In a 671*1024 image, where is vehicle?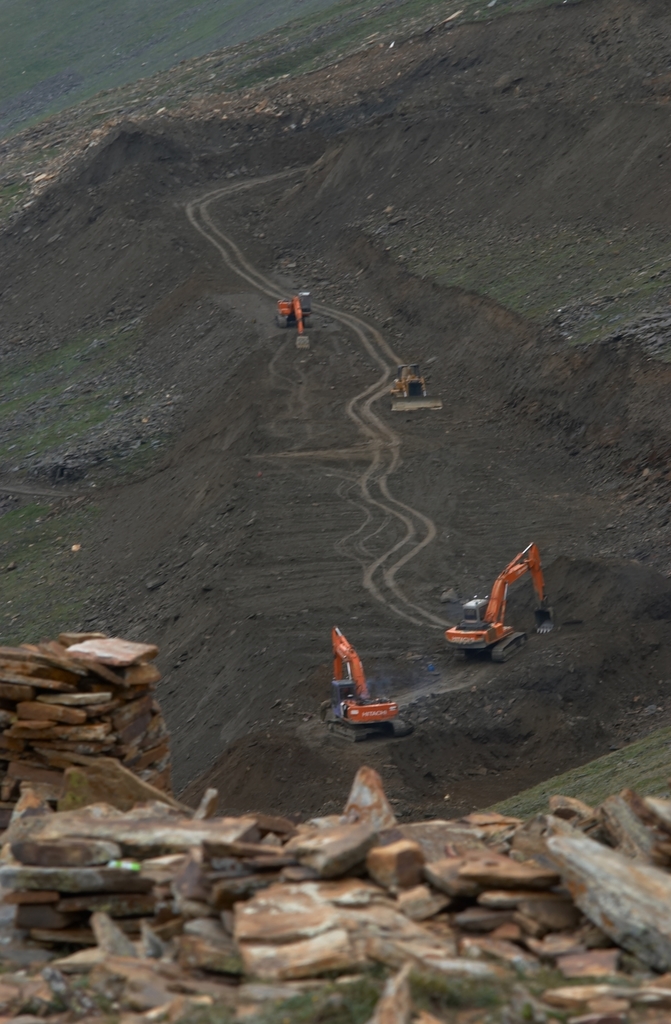
rect(275, 288, 310, 342).
